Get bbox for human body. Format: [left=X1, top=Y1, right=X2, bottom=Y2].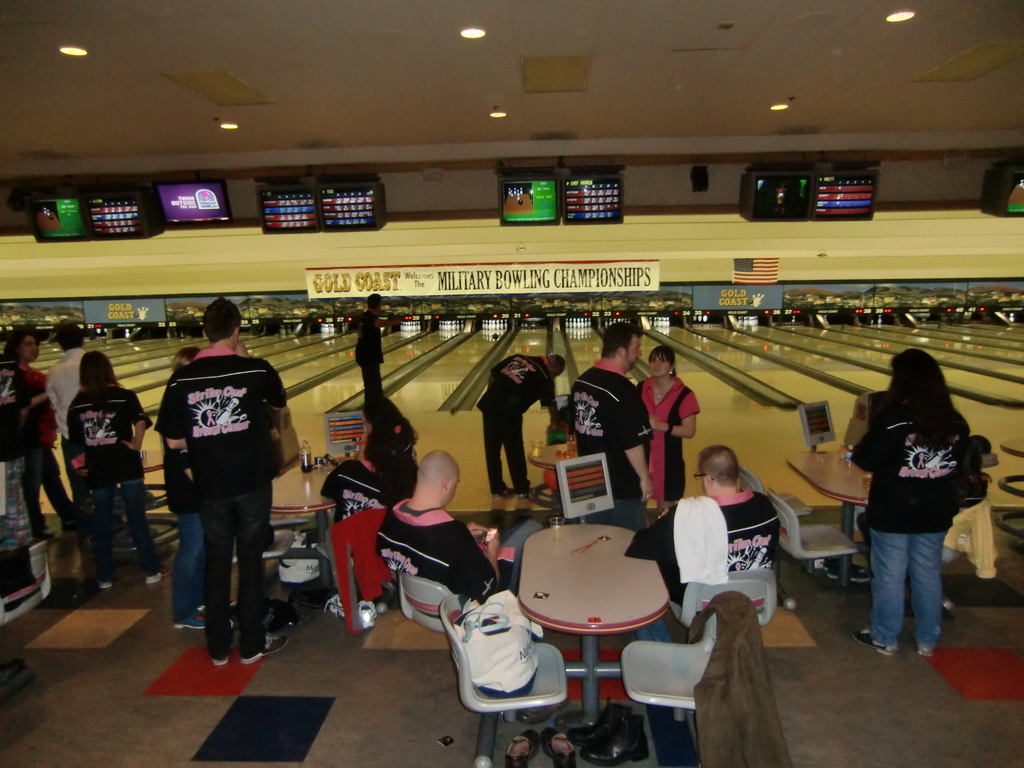
[left=570, top=317, right=657, bottom=515].
